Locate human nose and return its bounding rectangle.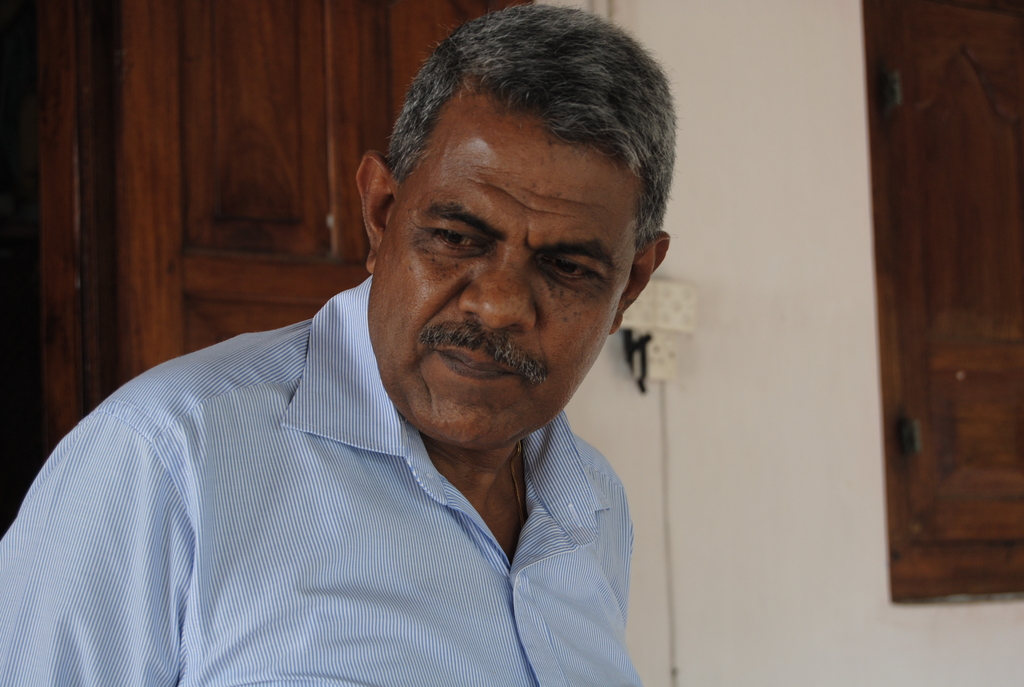
box(465, 252, 534, 329).
